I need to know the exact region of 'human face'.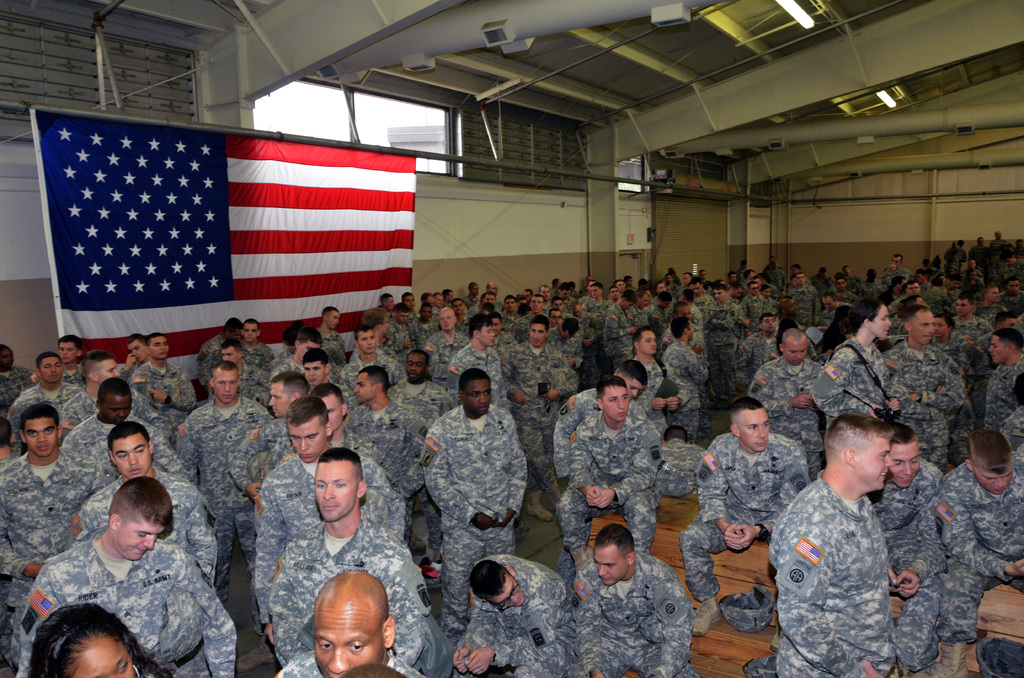
Region: (795, 274, 806, 284).
